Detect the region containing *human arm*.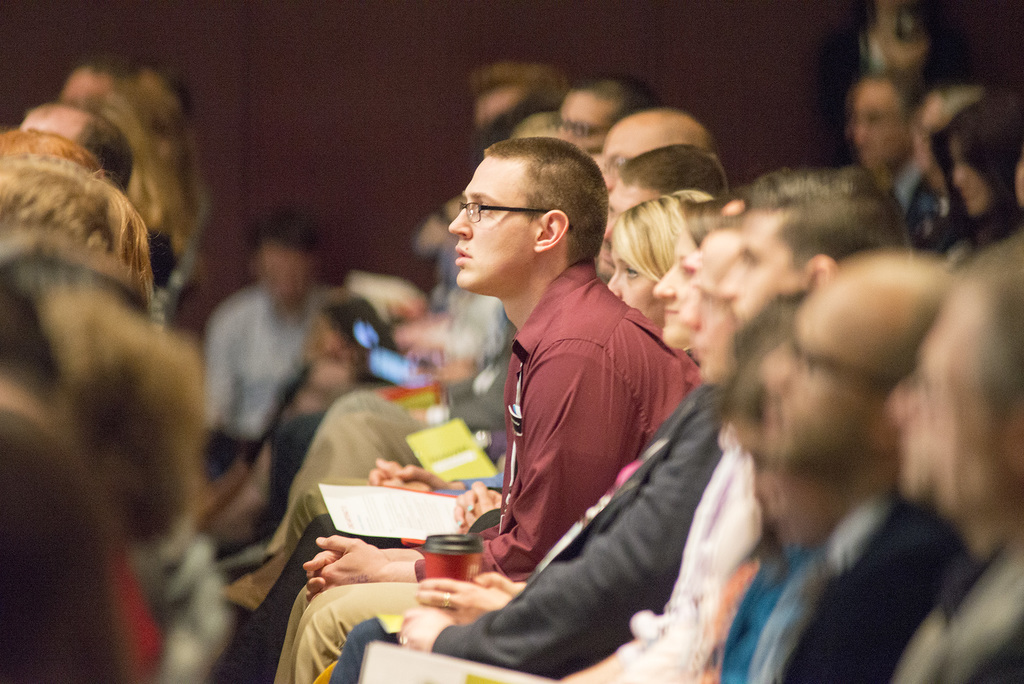
312/352/639/580.
